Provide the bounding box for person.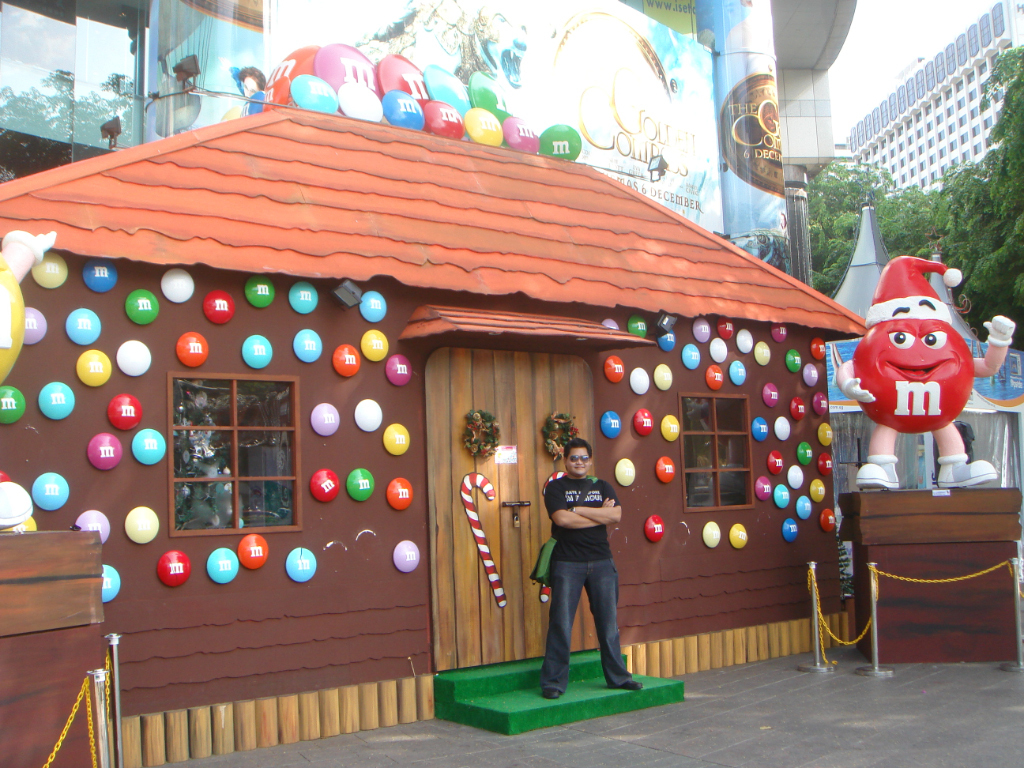
<region>834, 255, 1016, 490</region>.
